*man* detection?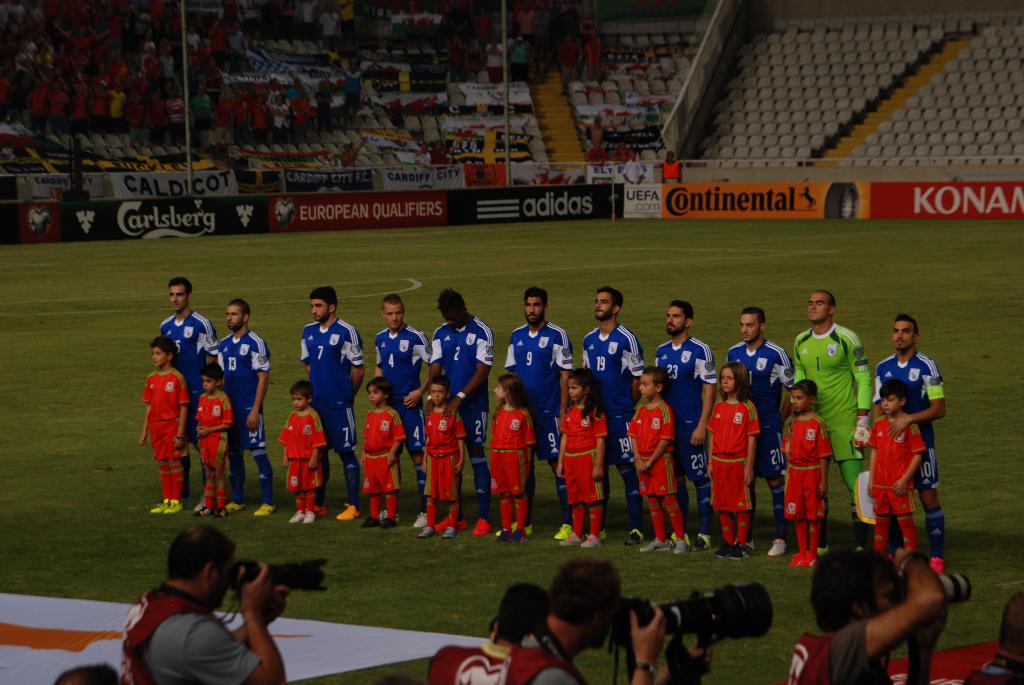
<region>429, 579, 548, 684</region>
